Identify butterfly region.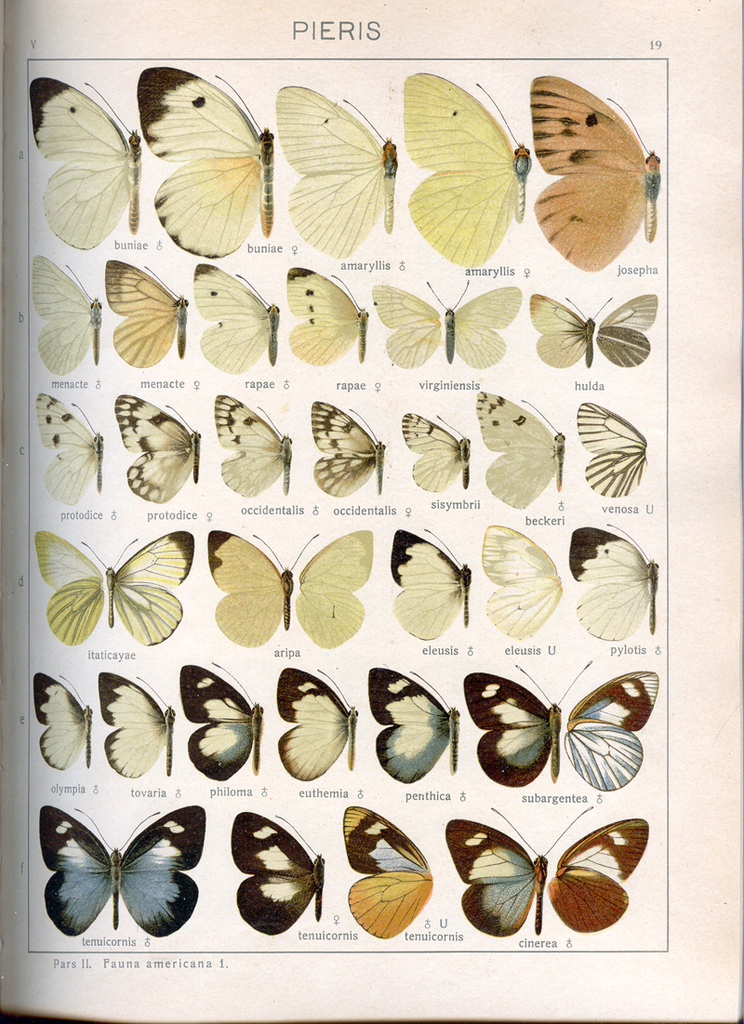
Region: {"left": 576, "top": 401, "right": 653, "bottom": 501}.
